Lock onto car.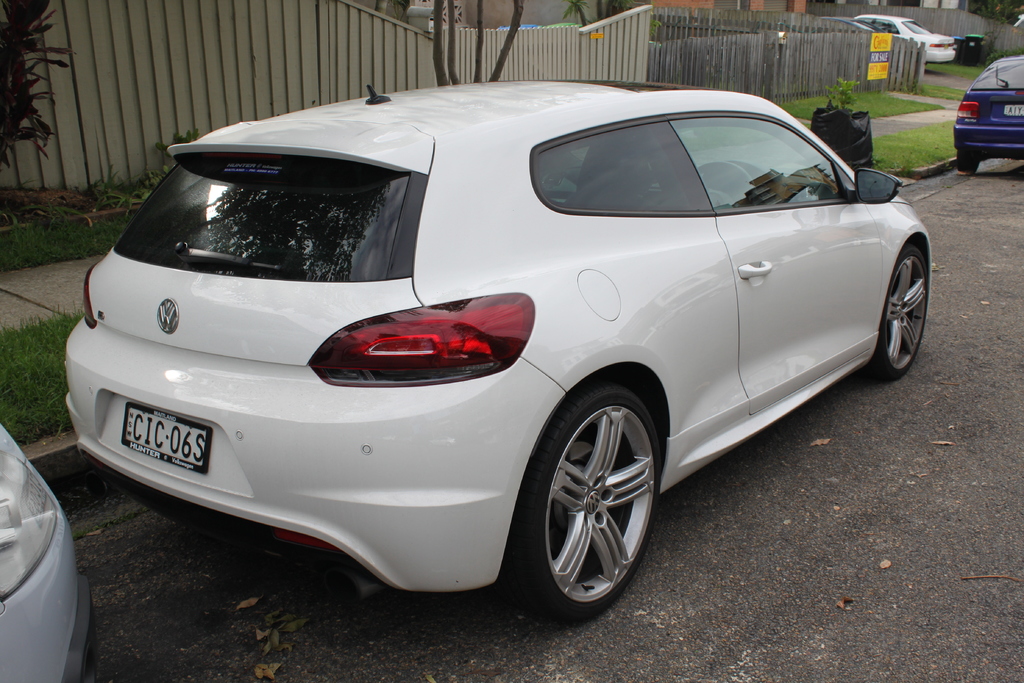
Locked: x1=847, y1=13, x2=955, y2=64.
